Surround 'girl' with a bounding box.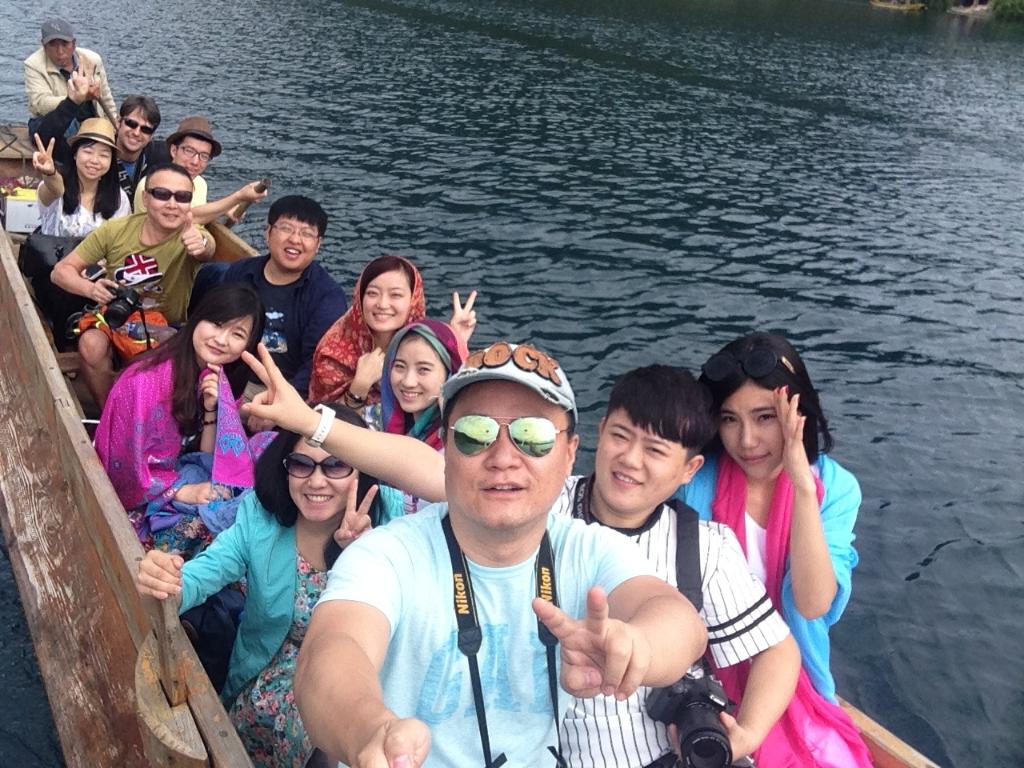
302,251,478,424.
